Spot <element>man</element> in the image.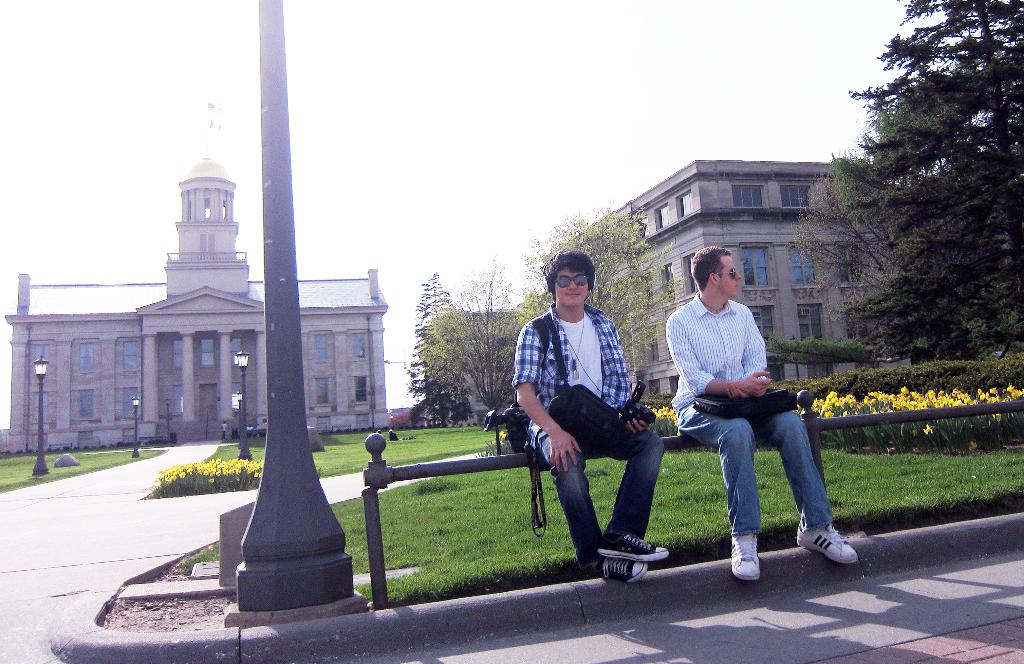
<element>man</element> found at crop(648, 270, 848, 580).
